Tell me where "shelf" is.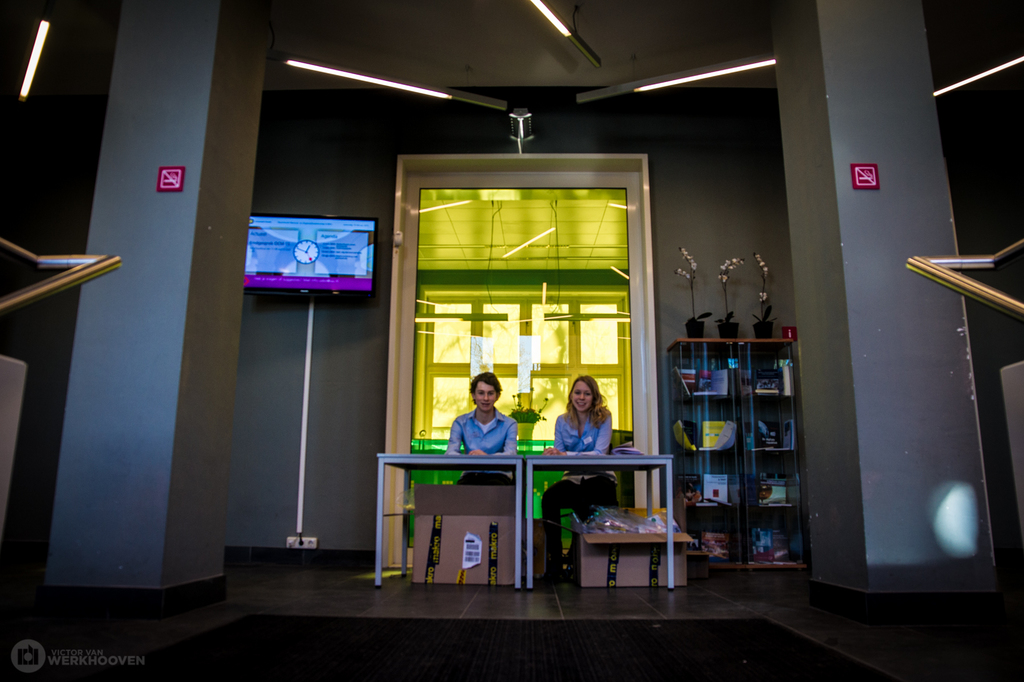
"shelf" is at 745,342,800,392.
